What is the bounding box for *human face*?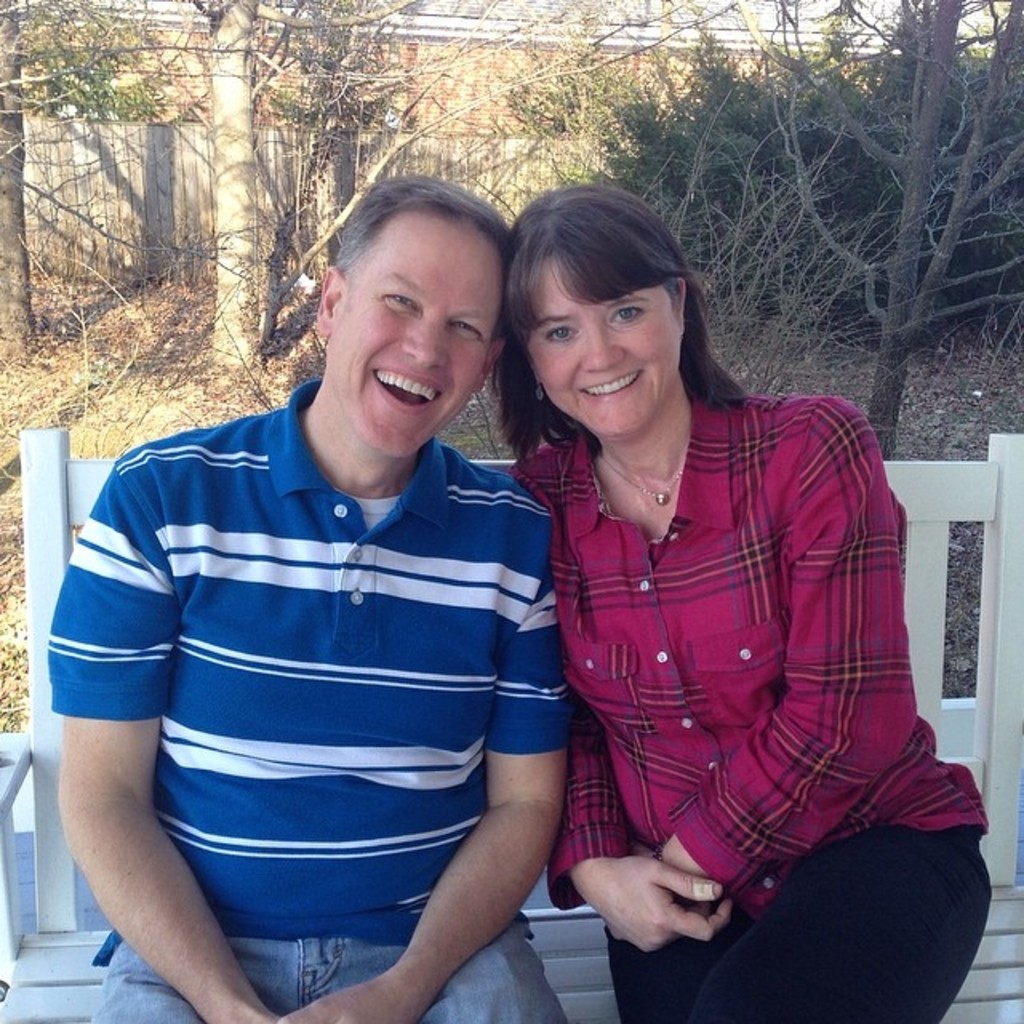
bbox=(523, 264, 680, 435).
